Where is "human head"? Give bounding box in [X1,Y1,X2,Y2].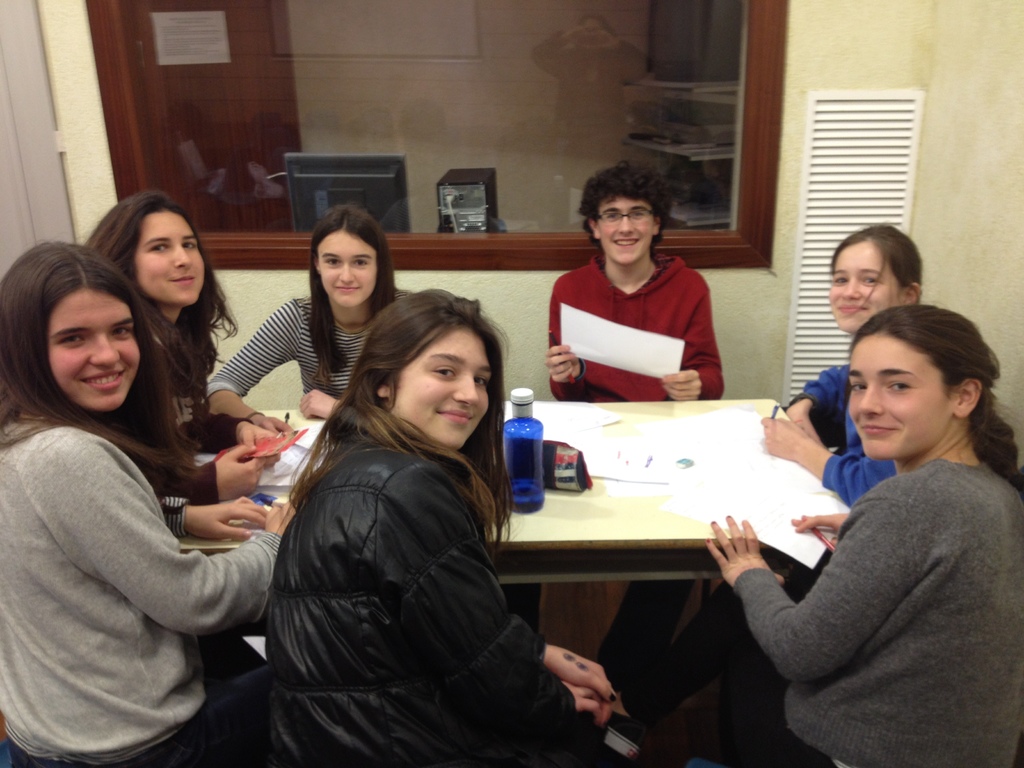
[579,161,673,268].
